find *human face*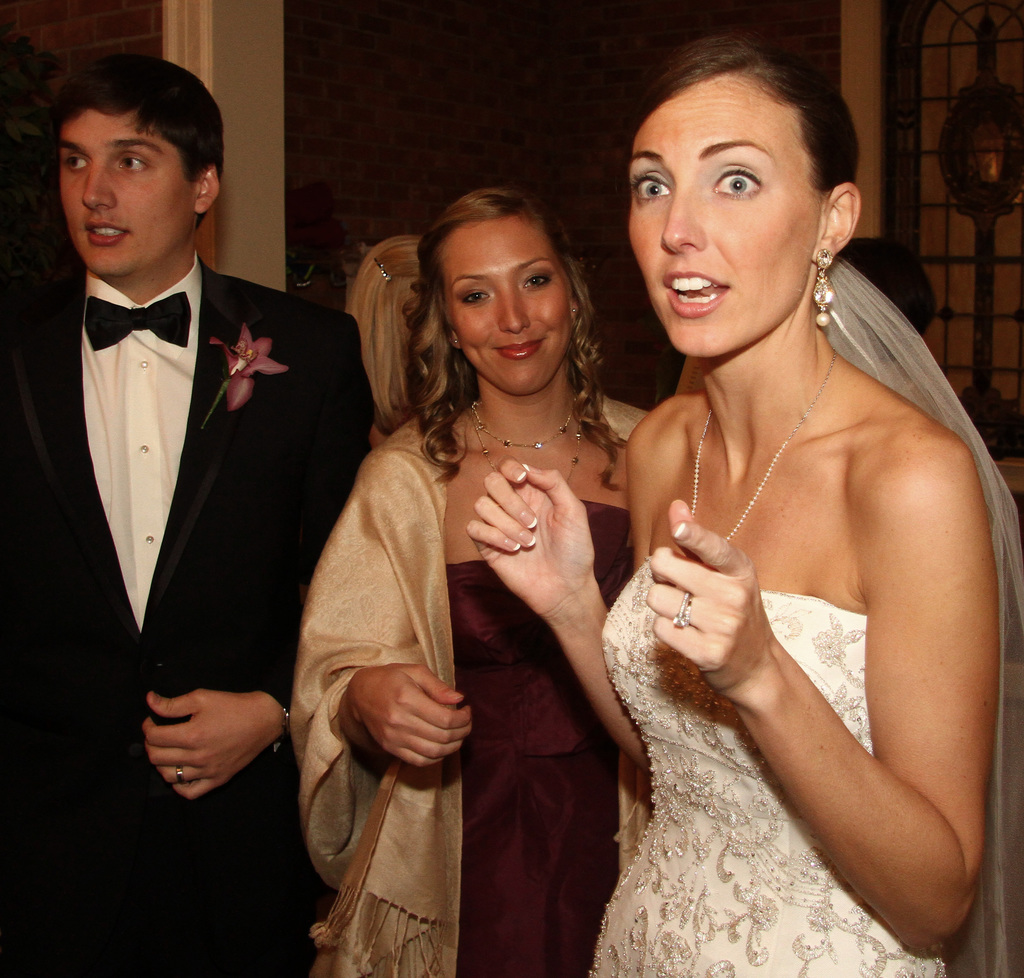
<region>631, 77, 815, 360</region>
